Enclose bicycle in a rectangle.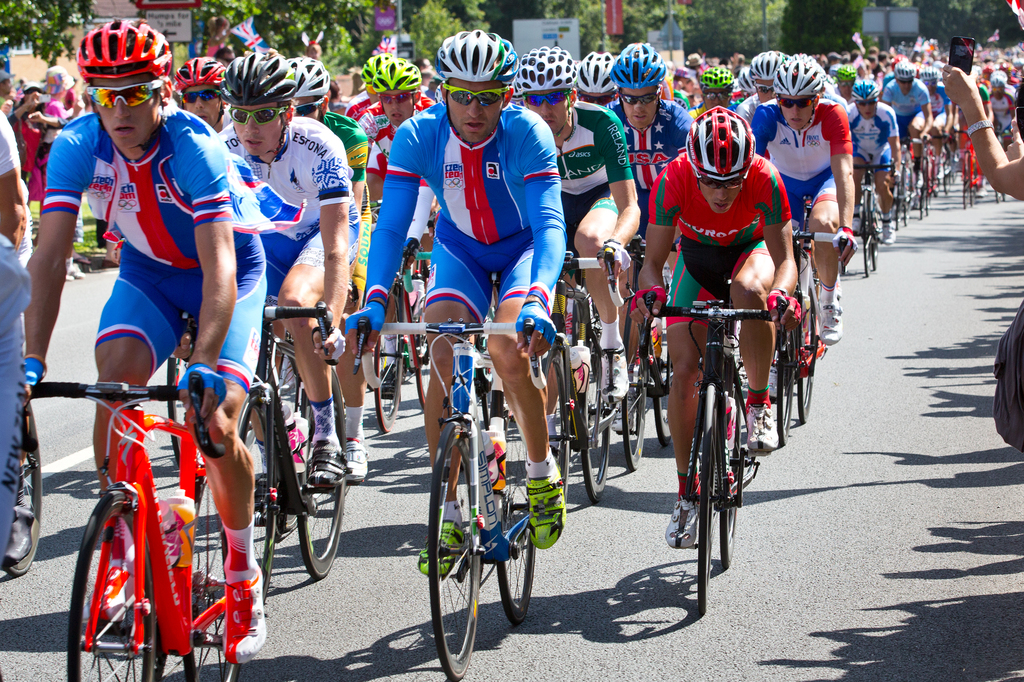
bbox=[987, 181, 1016, 214].
